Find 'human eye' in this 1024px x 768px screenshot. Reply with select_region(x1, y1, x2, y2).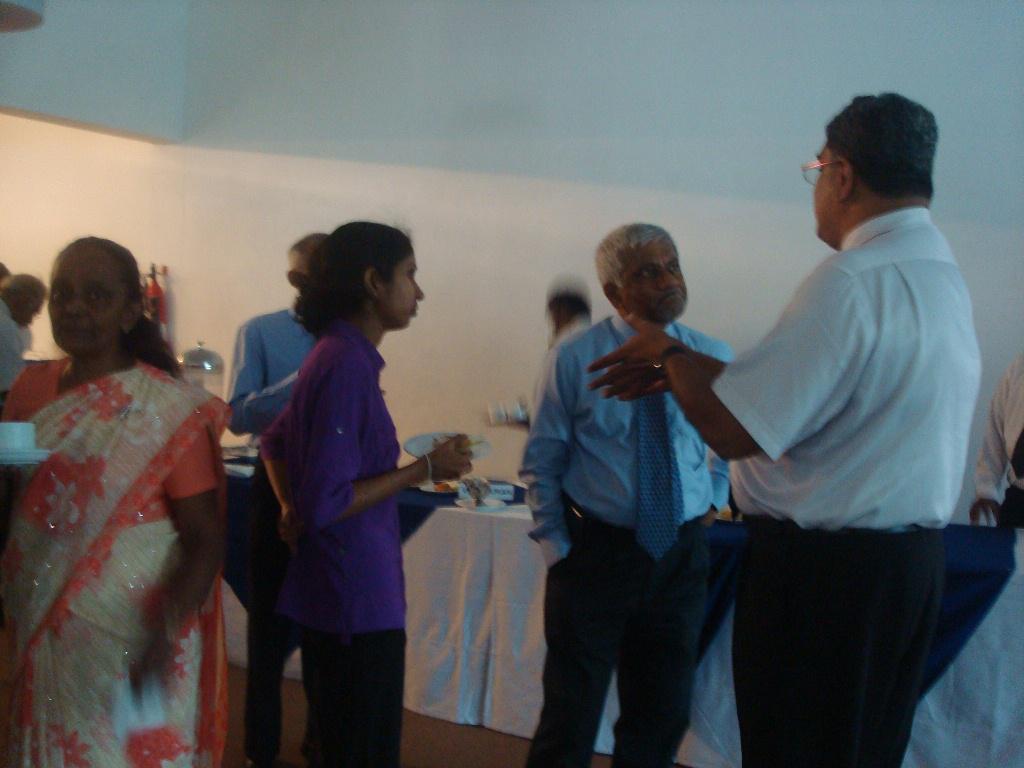
select_region(666, 262, 678, 276).
